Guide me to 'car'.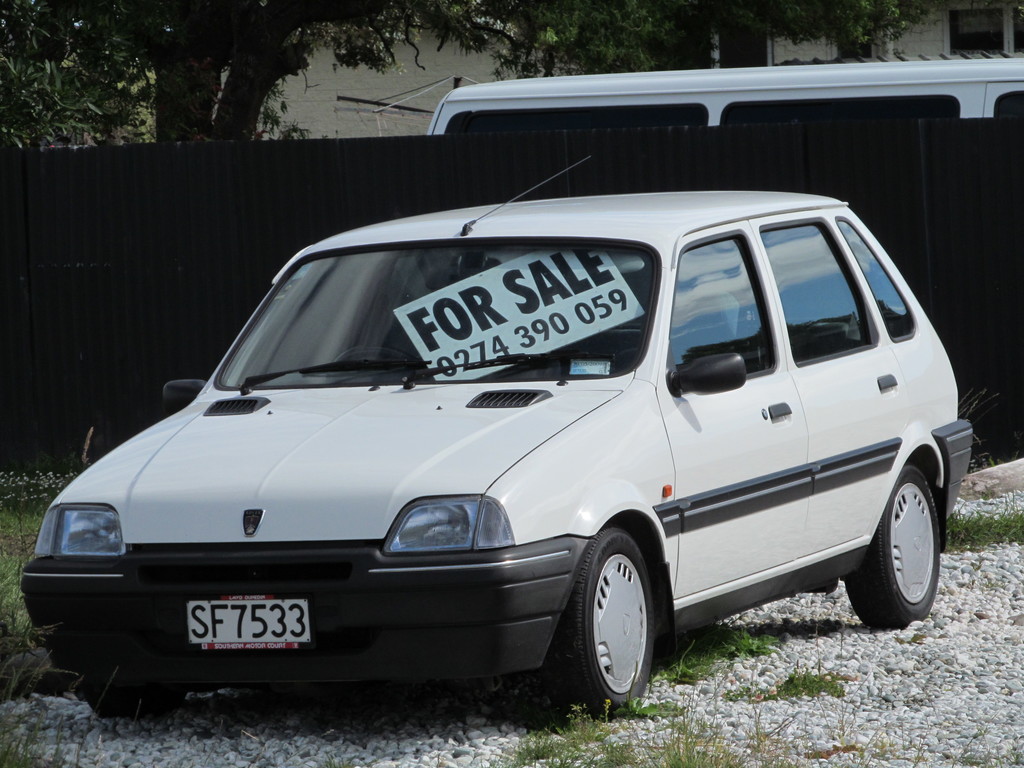
Guidance: (left=19, top=157, right=973, bottom=716).
